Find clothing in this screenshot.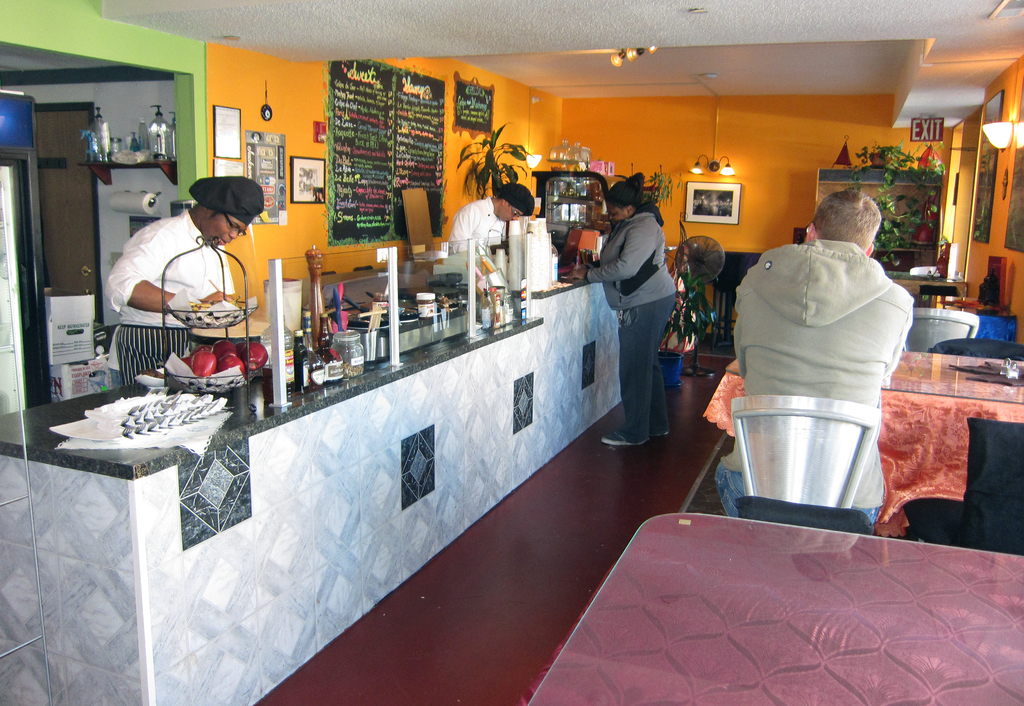
The bounding box for clothing is left=706, top=241, right=918, bottom=523.
